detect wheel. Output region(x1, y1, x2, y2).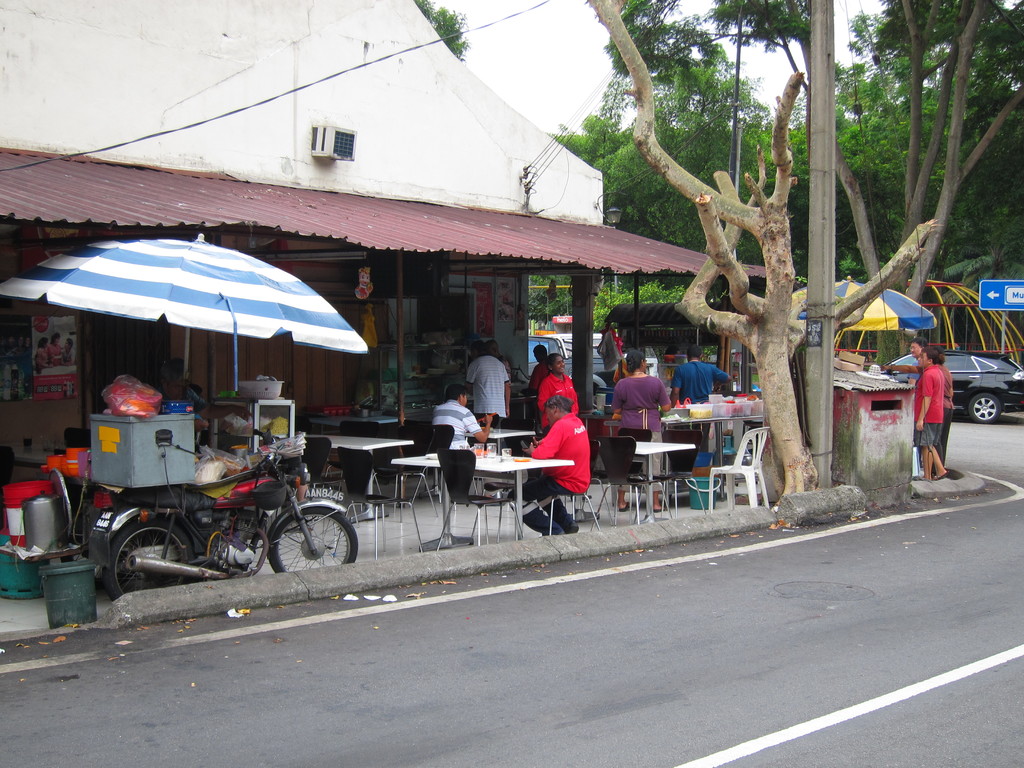
region(966, 385, 1001, 426).
